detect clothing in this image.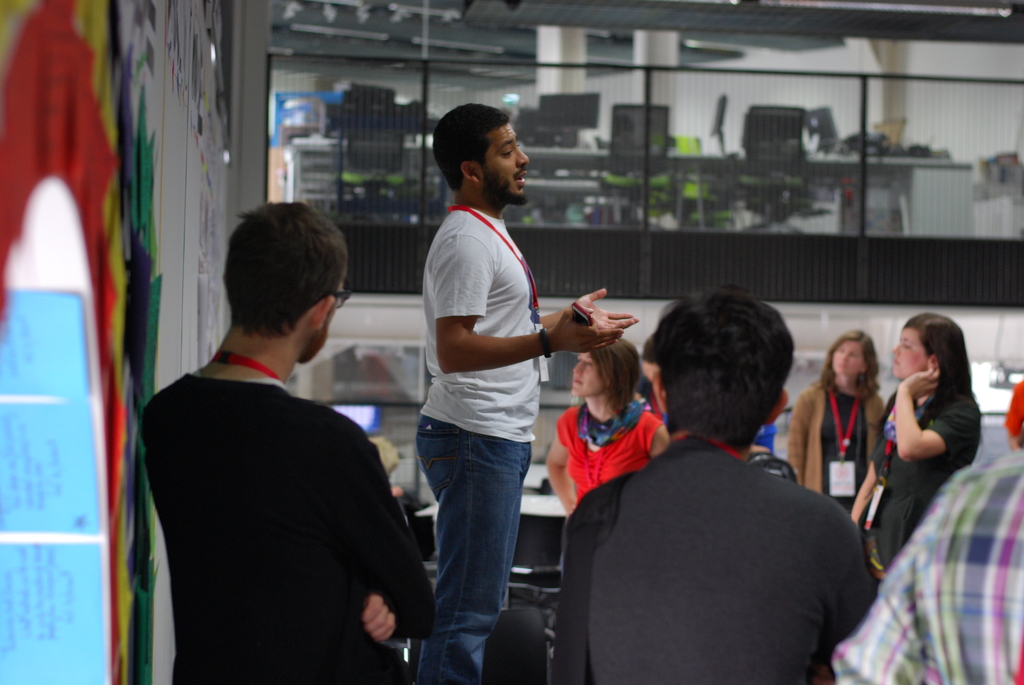
Detection: l=557, t=402, r=663, b=517.
